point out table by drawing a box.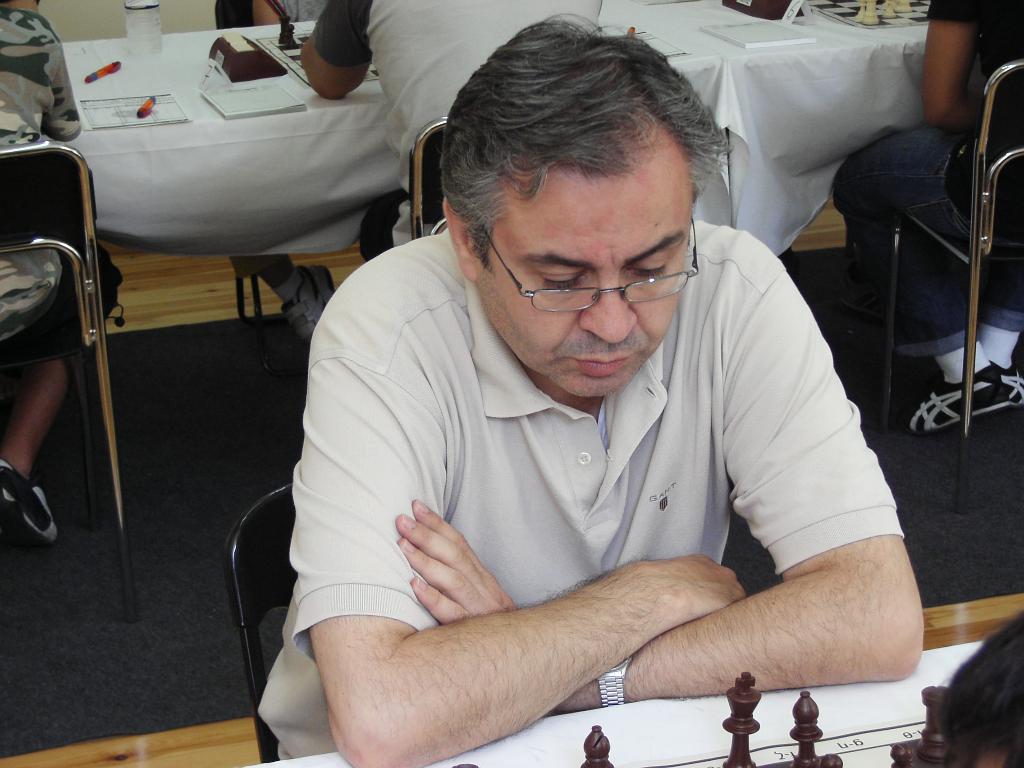
x1=0 y1=593 x2=1023 y2=767.
